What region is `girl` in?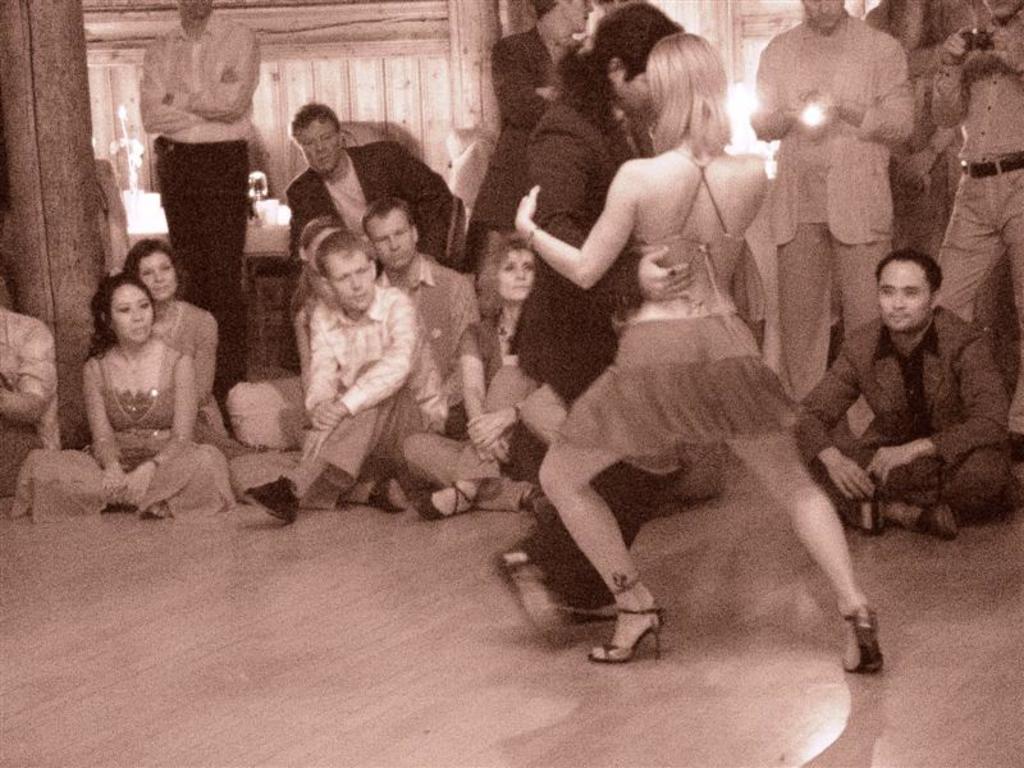
[509,31,886,673].
